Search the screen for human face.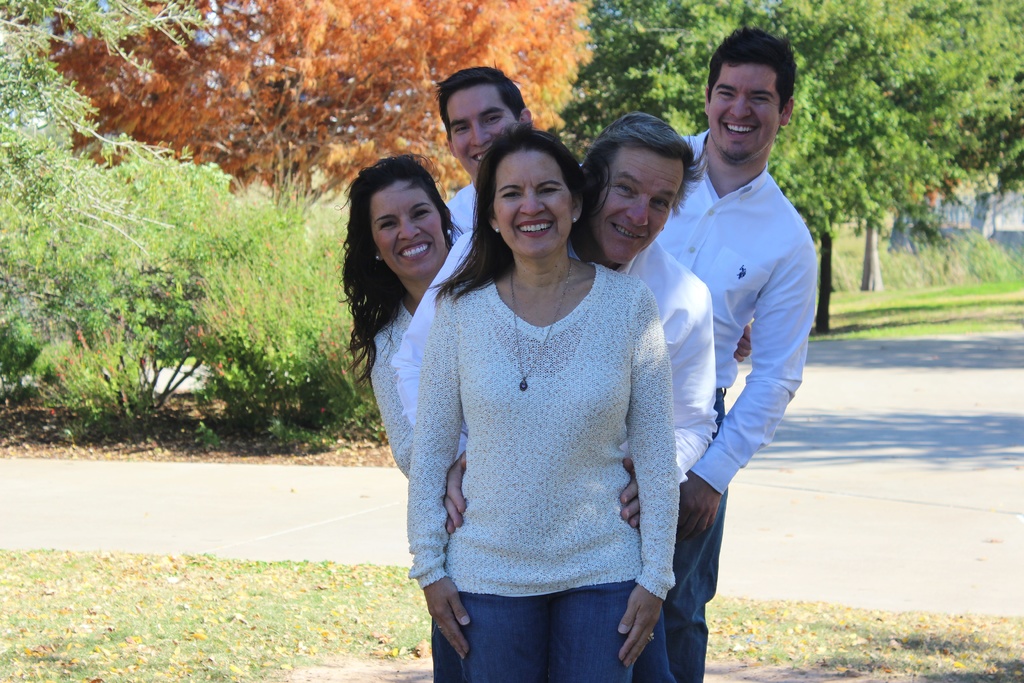
Found at [x1=496, y1=152, x2=576, y2=261].
